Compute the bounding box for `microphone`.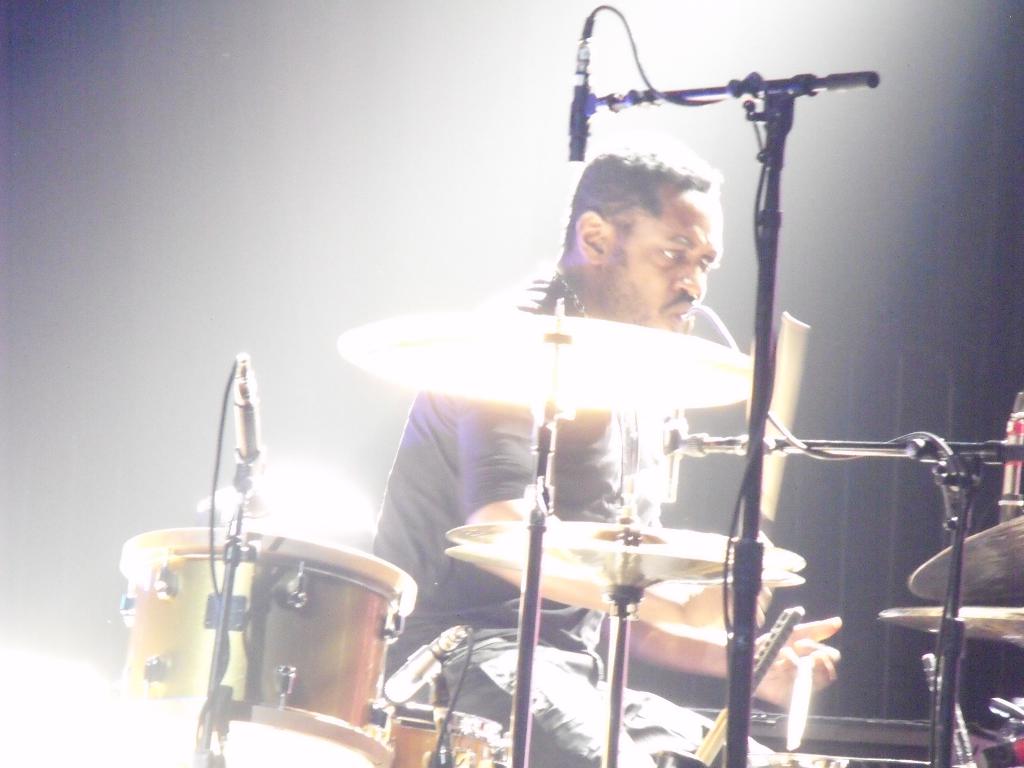
(996, 392, 1023, 526).
